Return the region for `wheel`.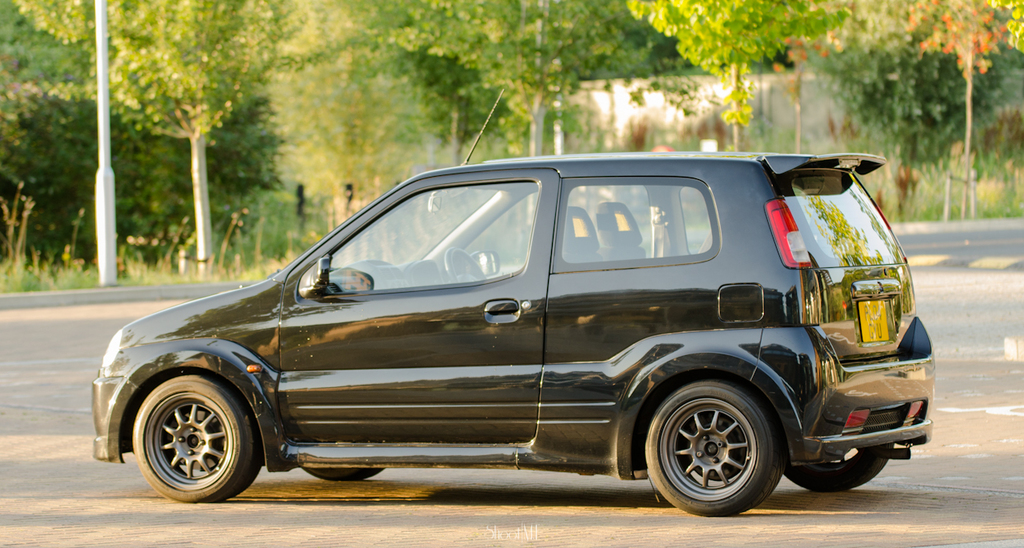
bbox=[444, 245, 490, 282].
